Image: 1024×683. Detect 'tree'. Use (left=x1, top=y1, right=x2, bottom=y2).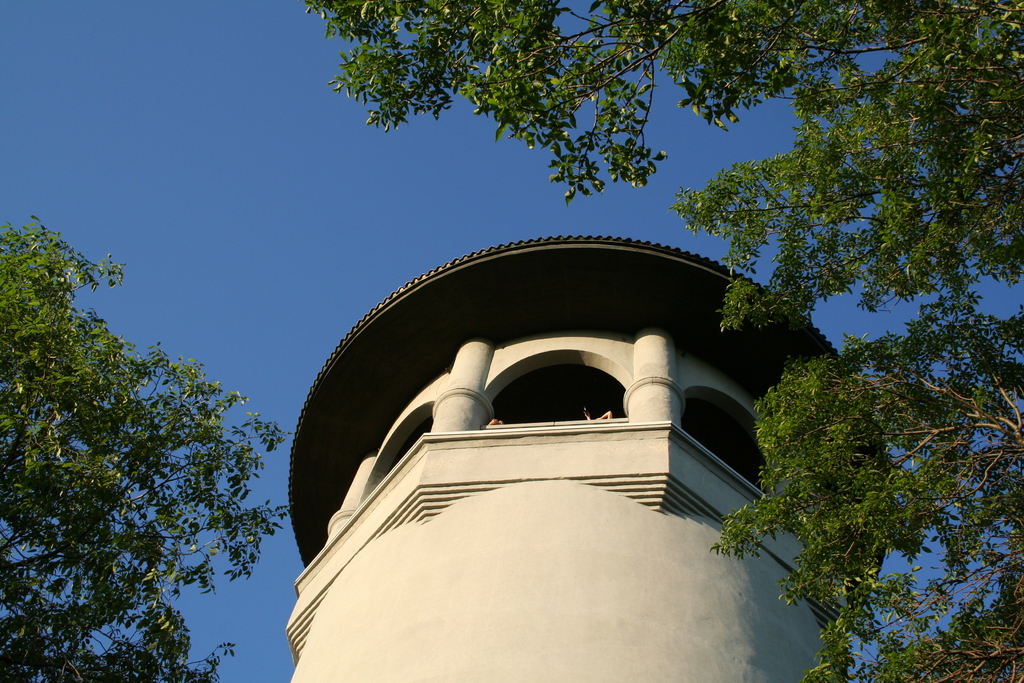
(left=0, top=215, right=292, bottom=682).
